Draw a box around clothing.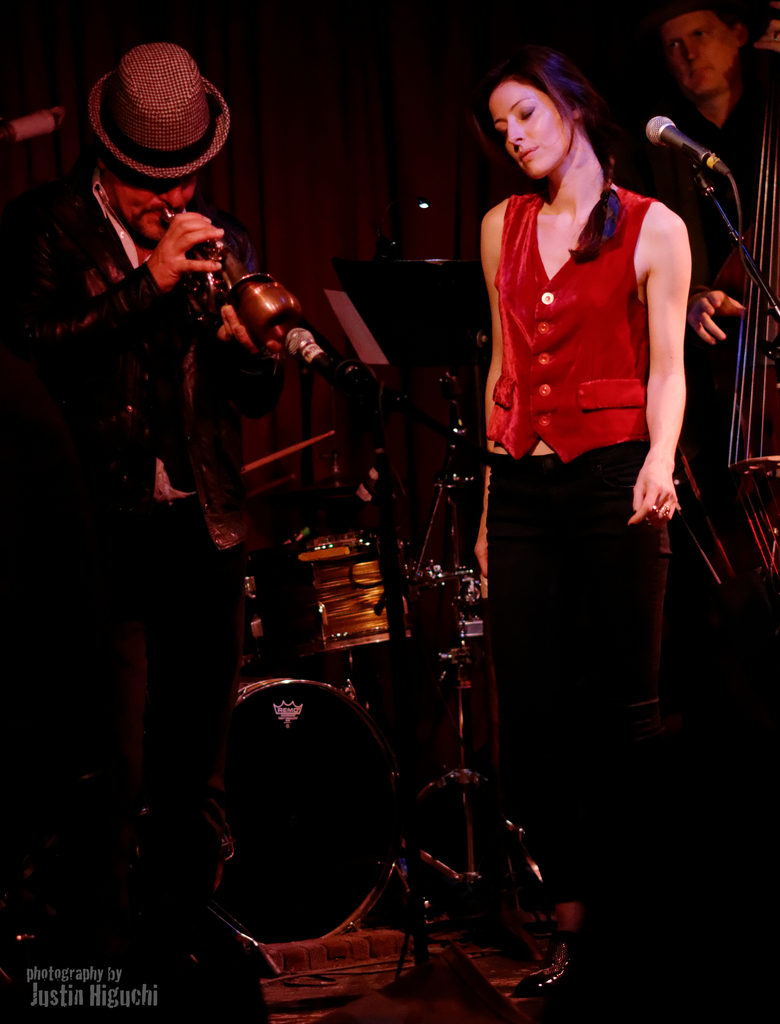
bbox=(493, 182, 677, 891).
